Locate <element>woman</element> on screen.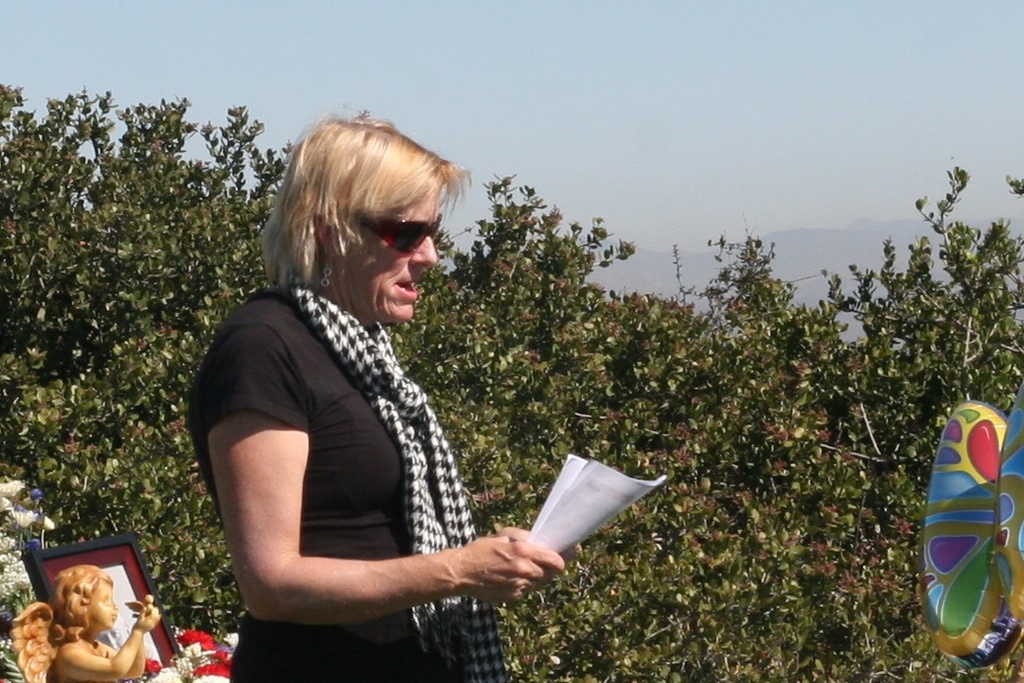
On screen at rect(39, 564, 168, 682).
